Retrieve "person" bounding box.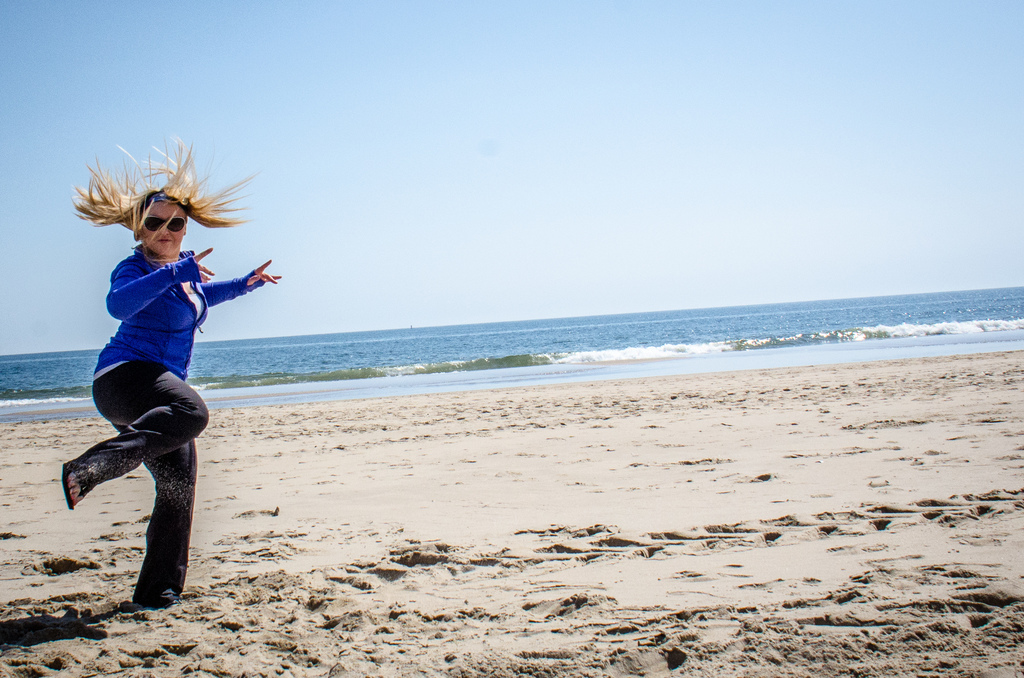
Bounding box: {"x1": 58, "y1": 174, "x2": 250, "y2": 612}.
